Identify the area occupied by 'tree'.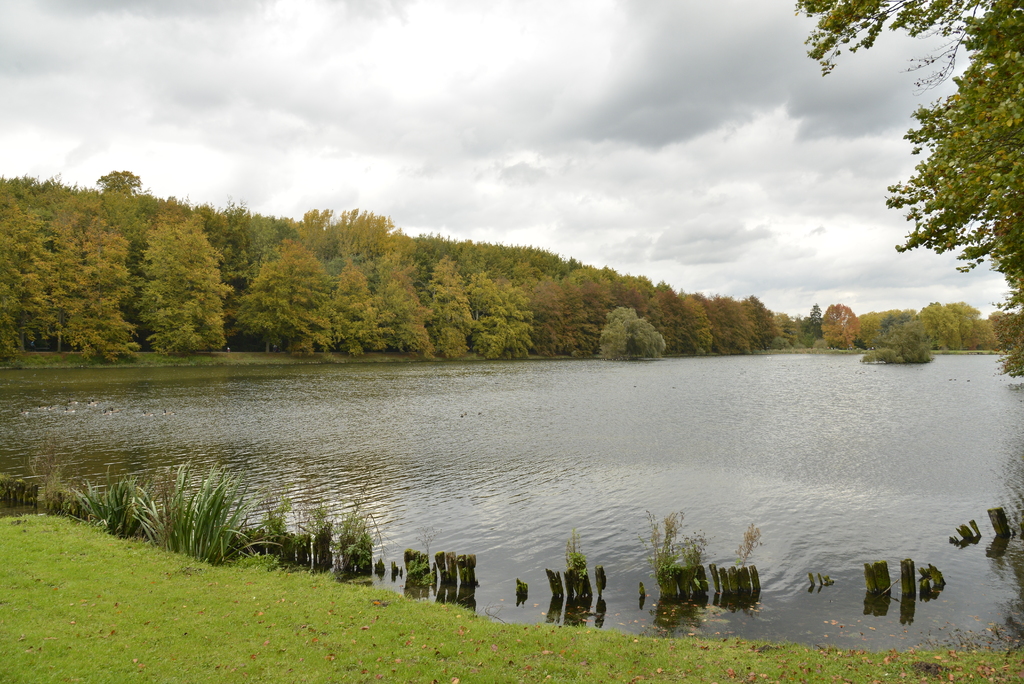
Area: <region>230, 234, 339, 356</region>.
